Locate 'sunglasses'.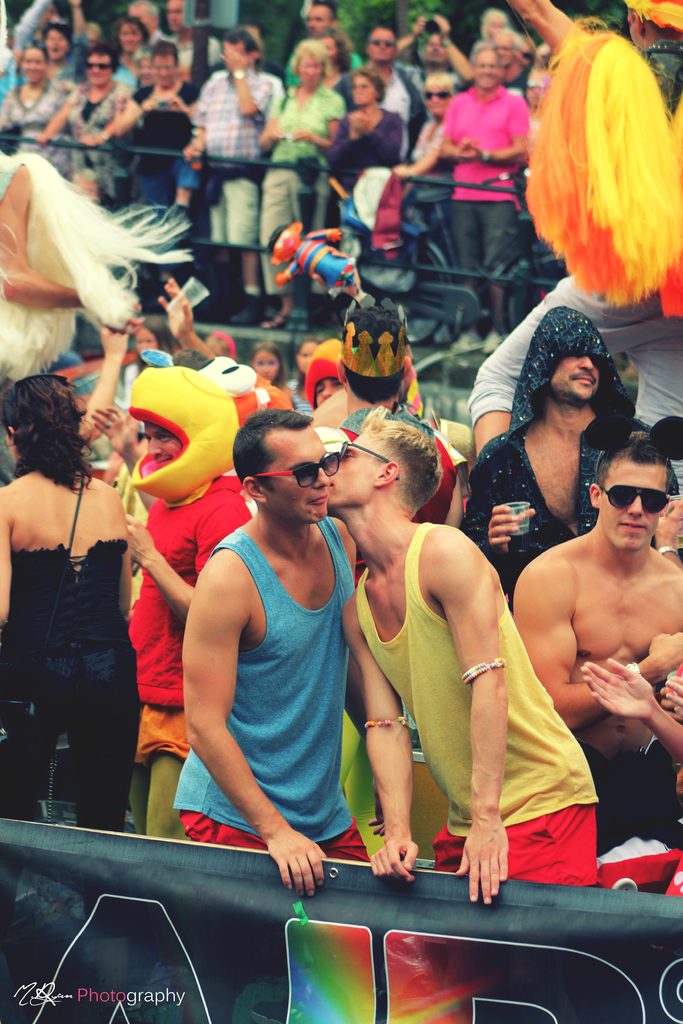
Bounding box: bbox=(367, 36, 400, 52).
